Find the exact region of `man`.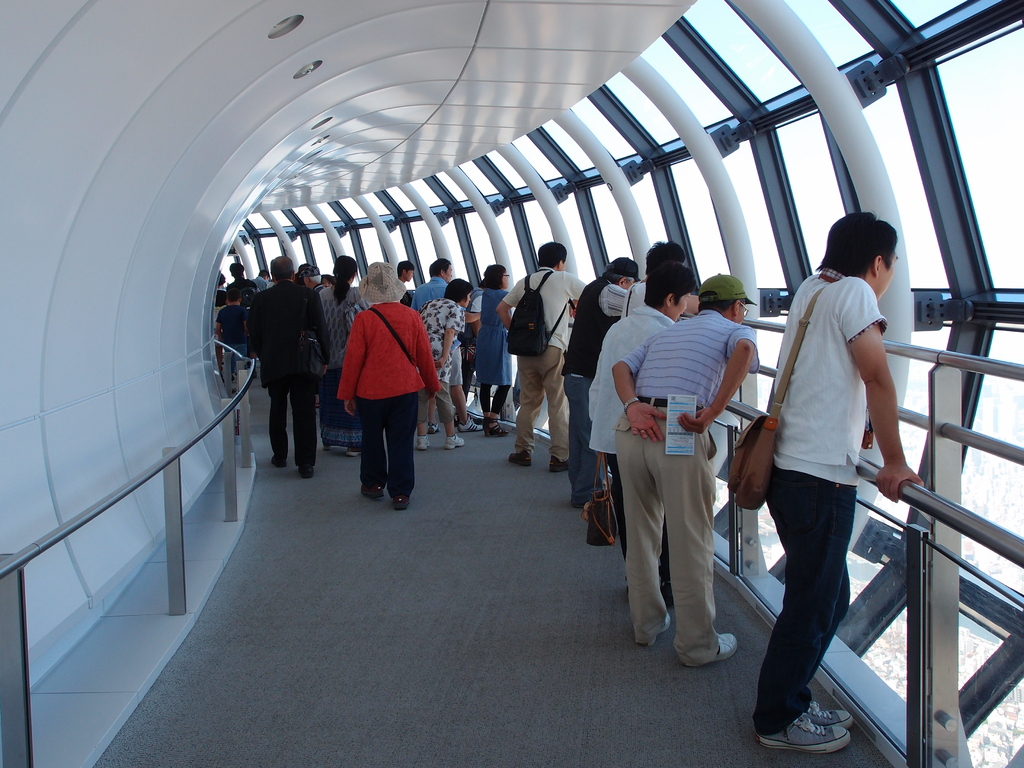
Exact region: {"x1": 615, "y1": 244, "x2": 708, "y2": 332}.
